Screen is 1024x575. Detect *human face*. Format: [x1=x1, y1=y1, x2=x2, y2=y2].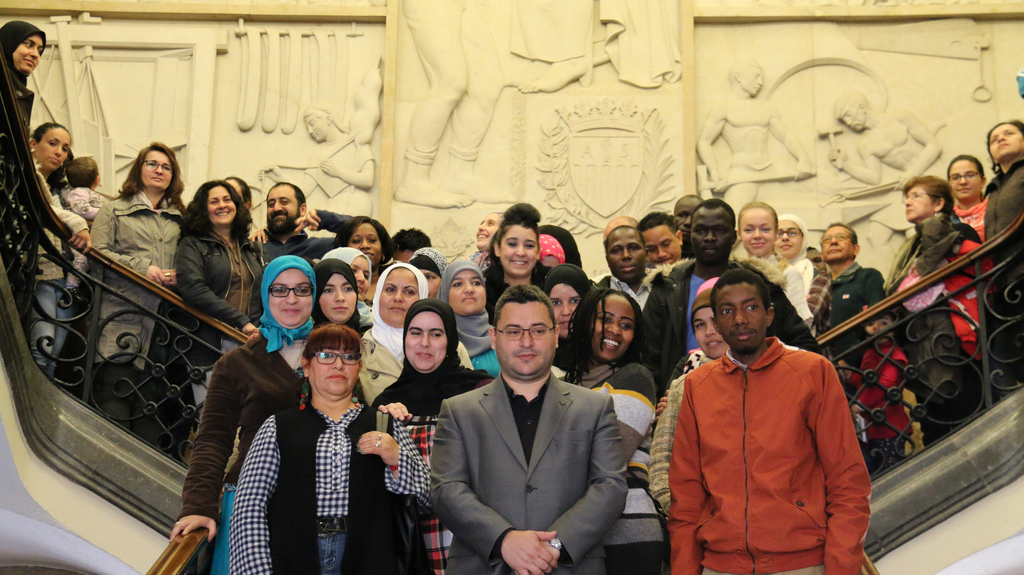
[x1=588, y1=293, x2=635, y2=361].
